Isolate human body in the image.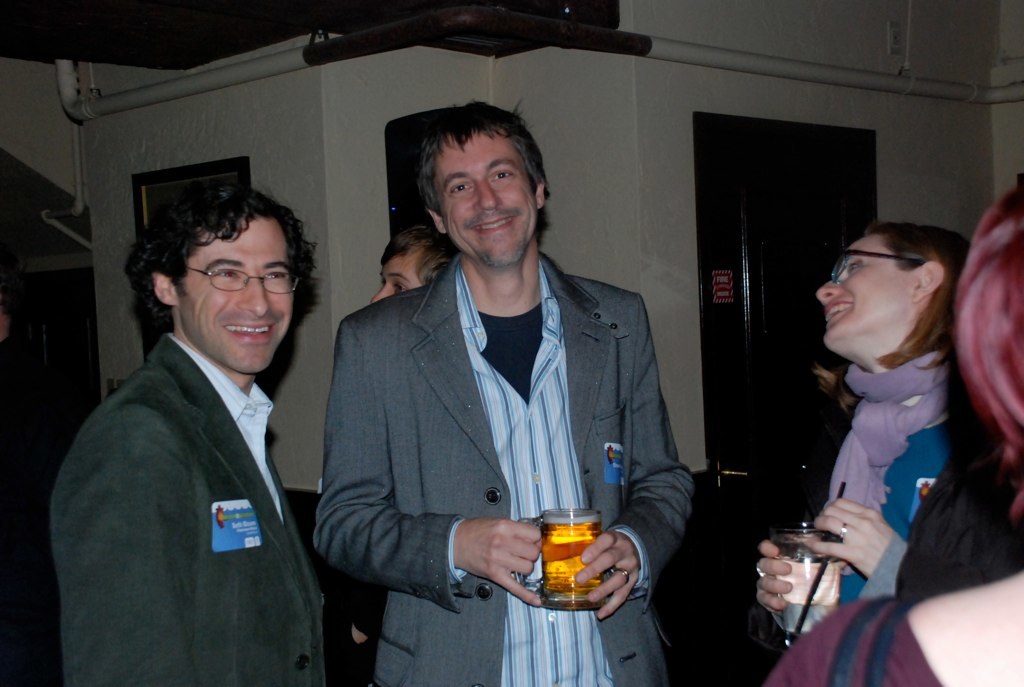
Isolated region: 770, 566, 1023, 686.
